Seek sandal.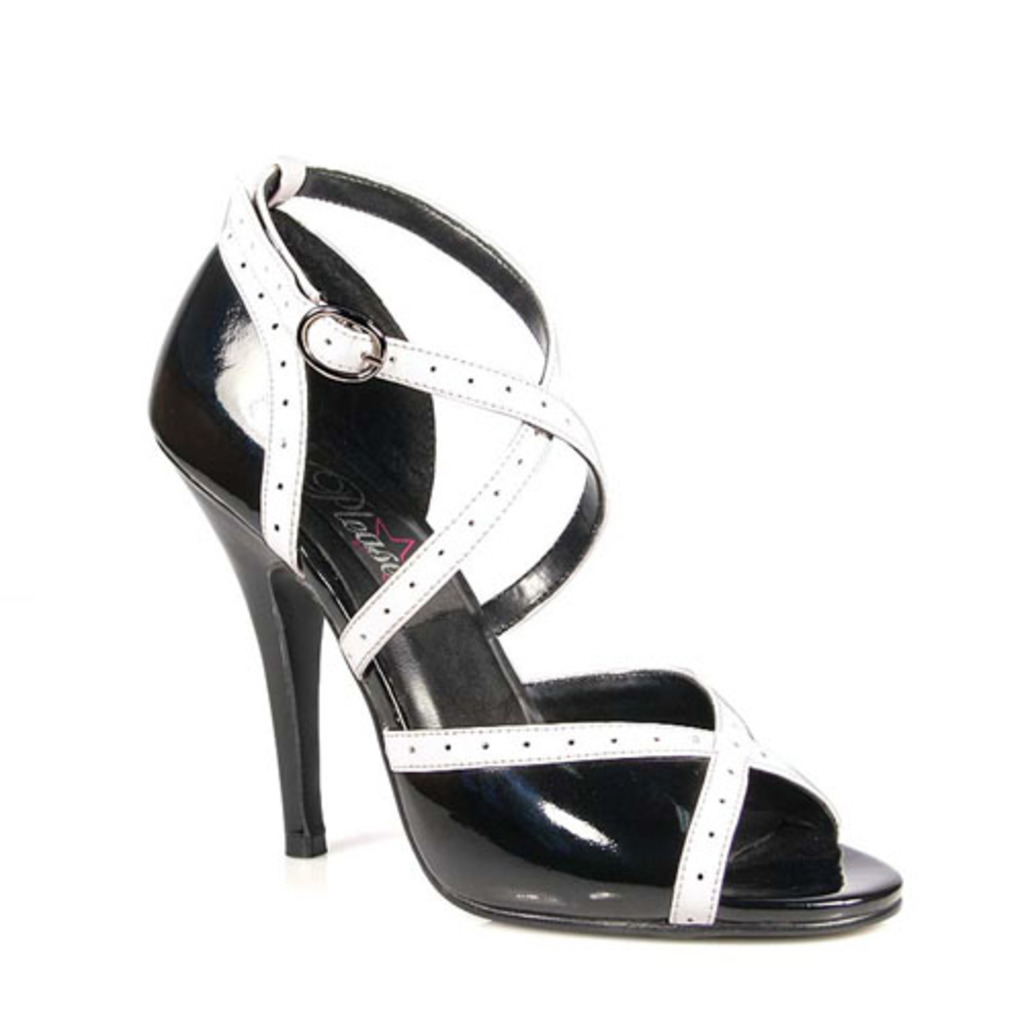
[147, 164, 895, 930].
